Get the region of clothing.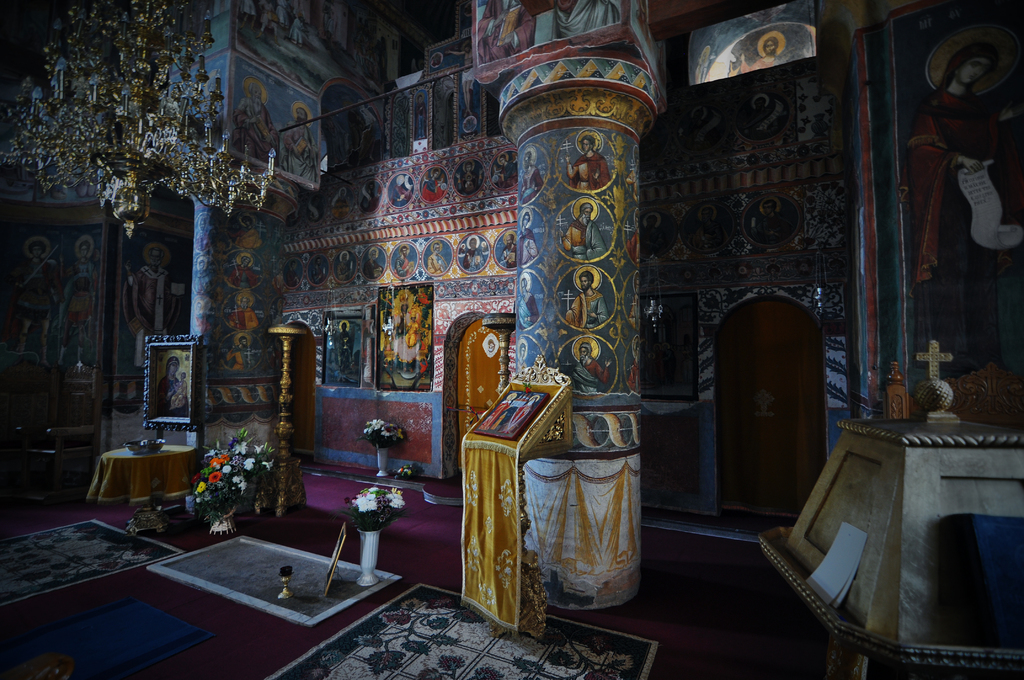
897:42:1002:373.
